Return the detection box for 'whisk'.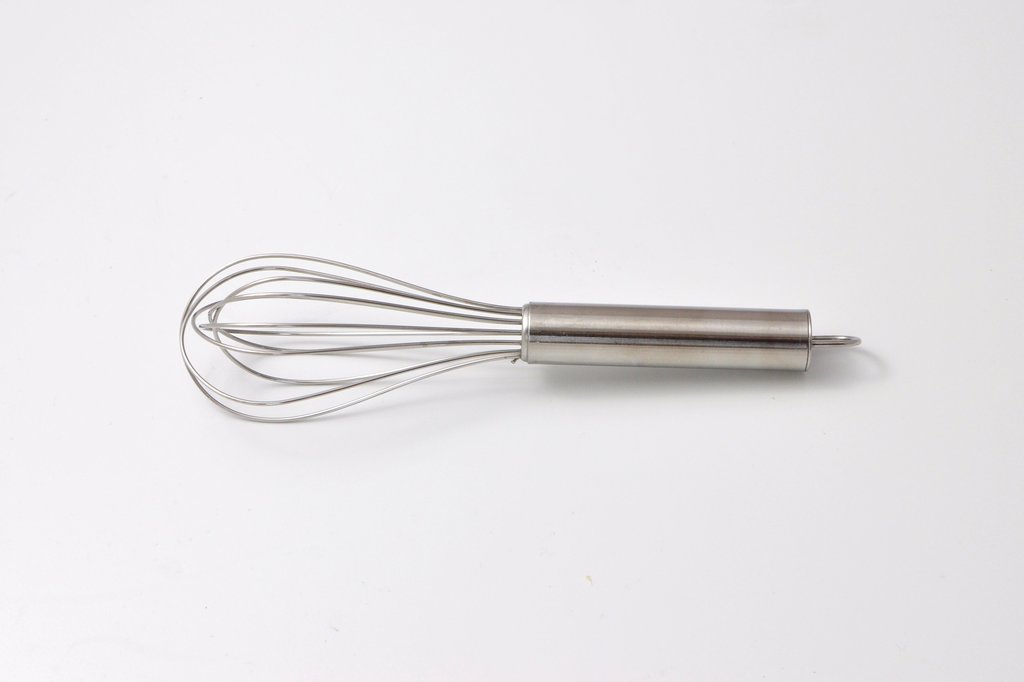
<bbox>179, 252, 860, 426</bbox>.
